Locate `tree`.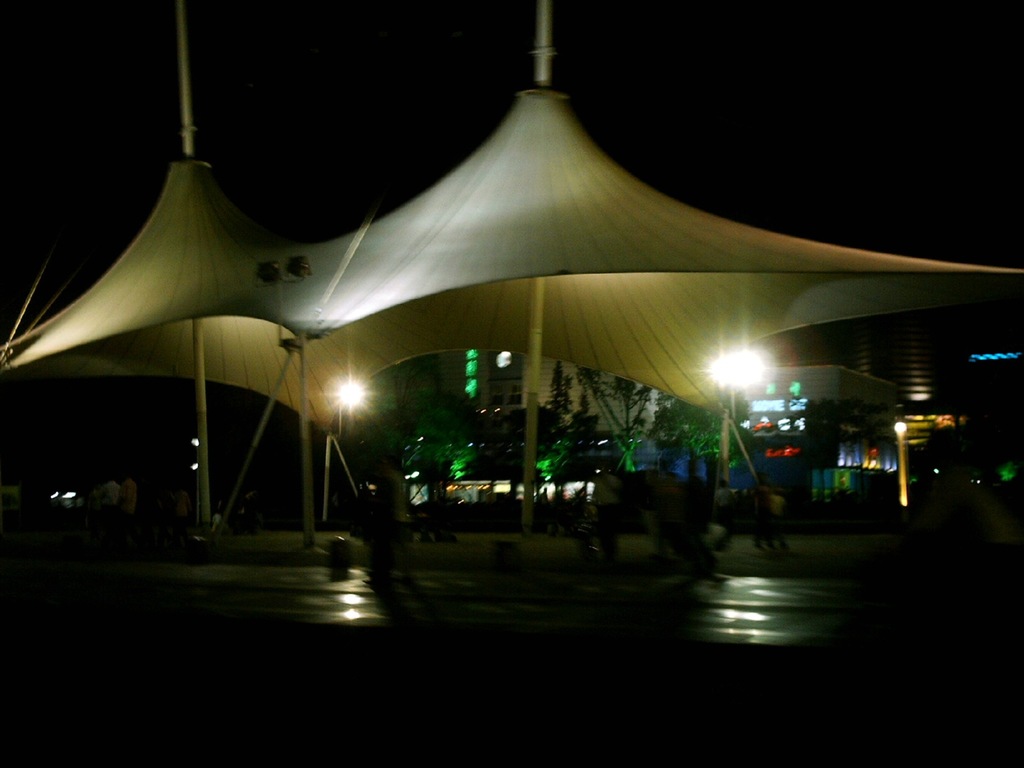
Bounding box: x1=573 y1=364 x2=666 y2=479.
